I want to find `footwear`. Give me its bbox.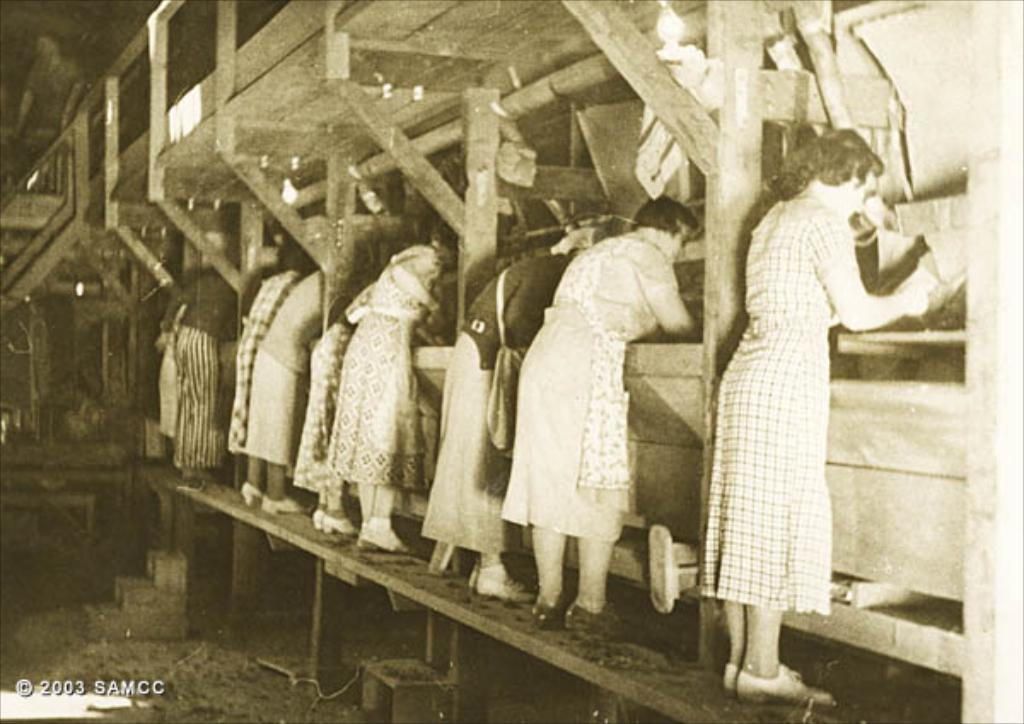
561/606/630/640.
